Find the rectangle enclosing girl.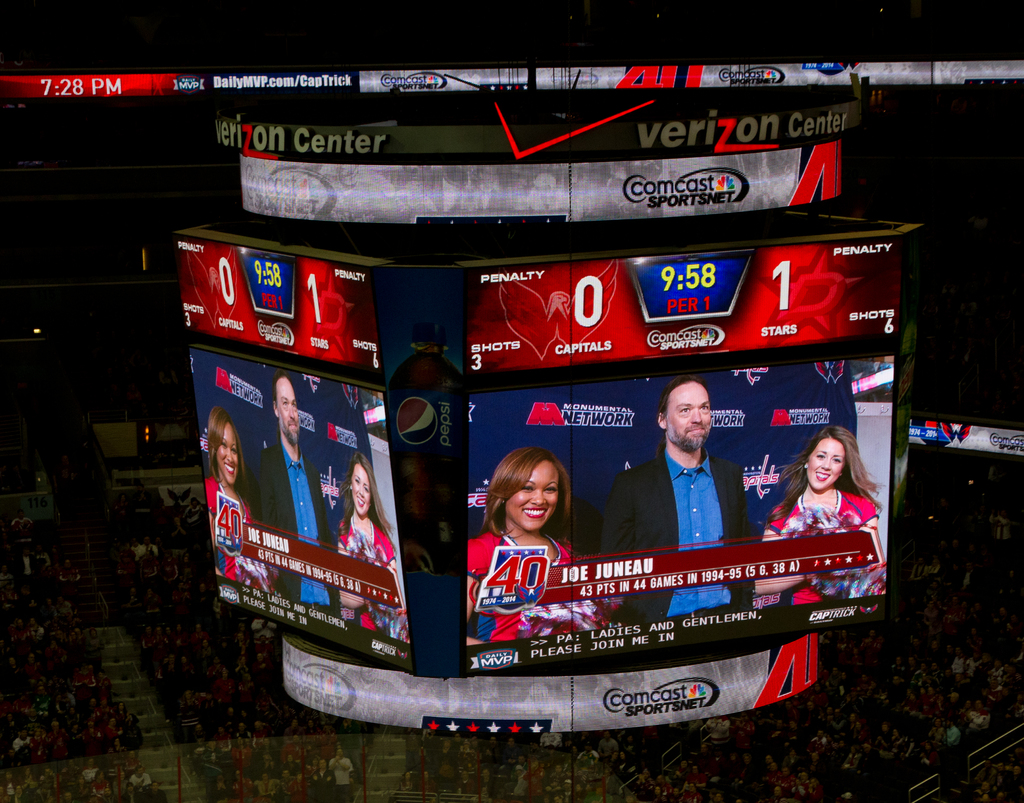
rect(199, 404, 288, 606).
